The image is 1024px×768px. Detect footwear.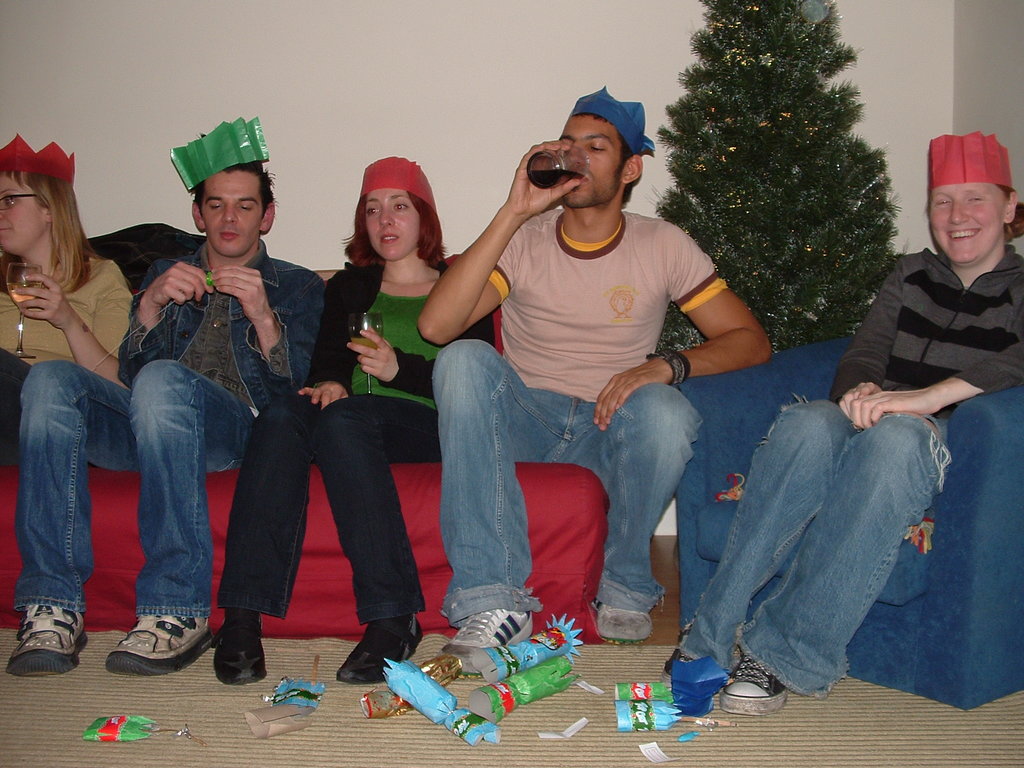
Detection: BBox(433, 607, 534, 678).
